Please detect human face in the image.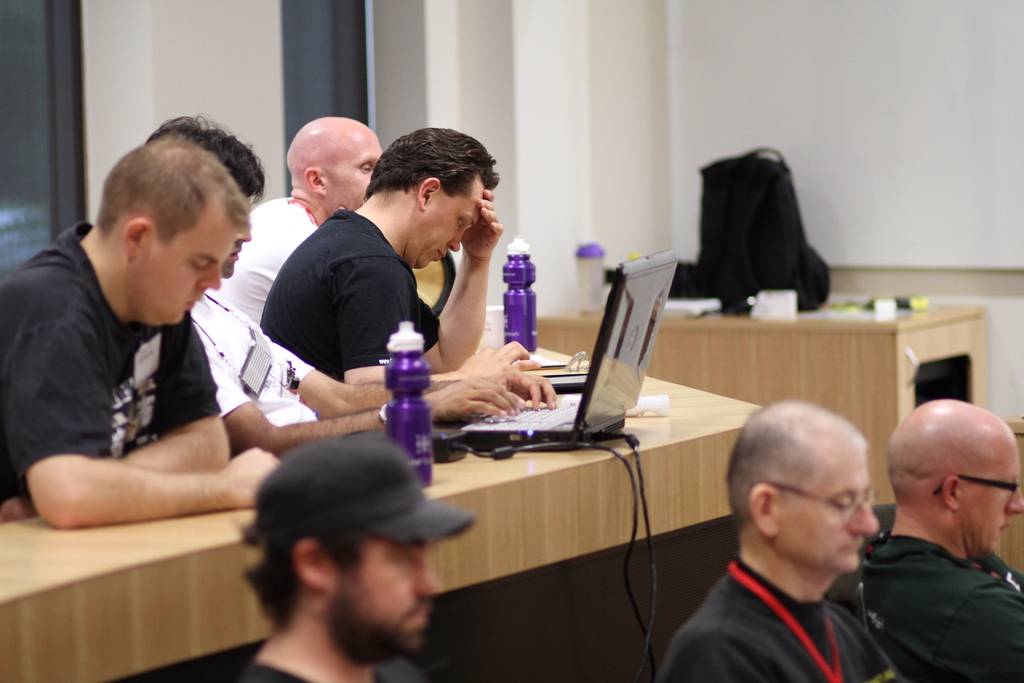
{"x1": 317, "y1": 133, "x2": 382, "y2": 204}.
